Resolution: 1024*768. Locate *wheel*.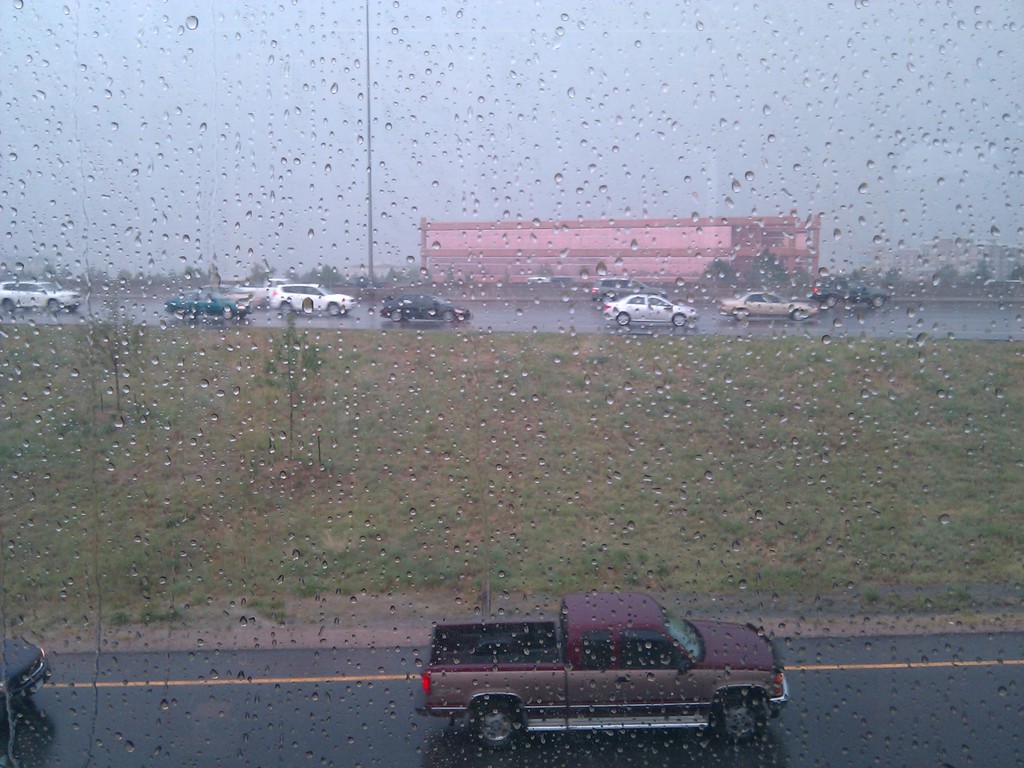
472 700 525 757.
